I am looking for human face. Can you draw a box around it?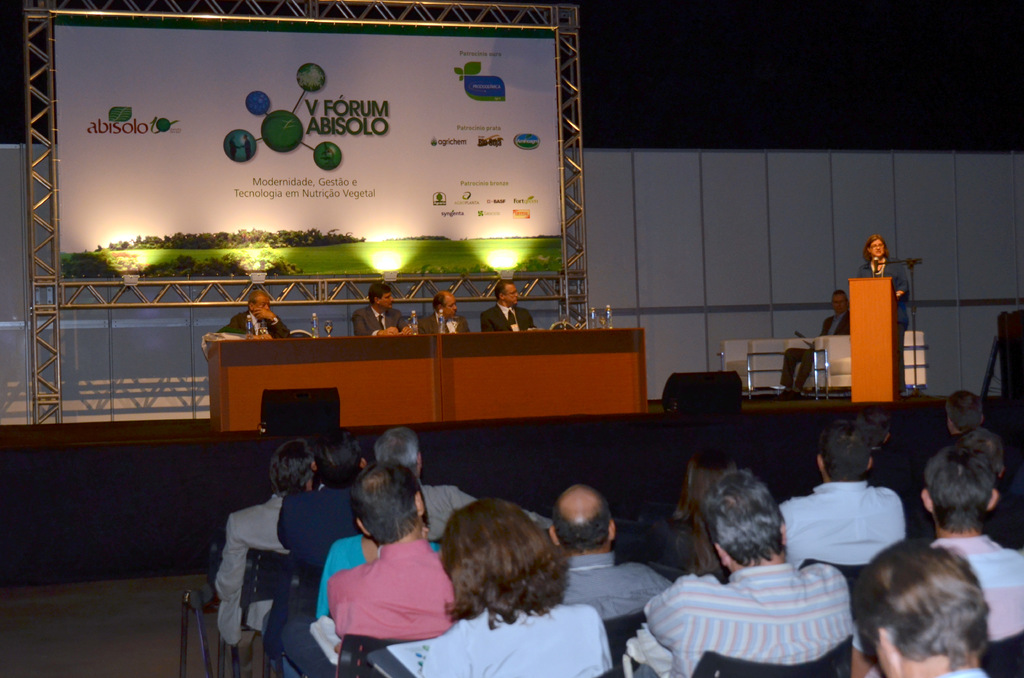
Sure, the bounding box is [255,298,269,313].
